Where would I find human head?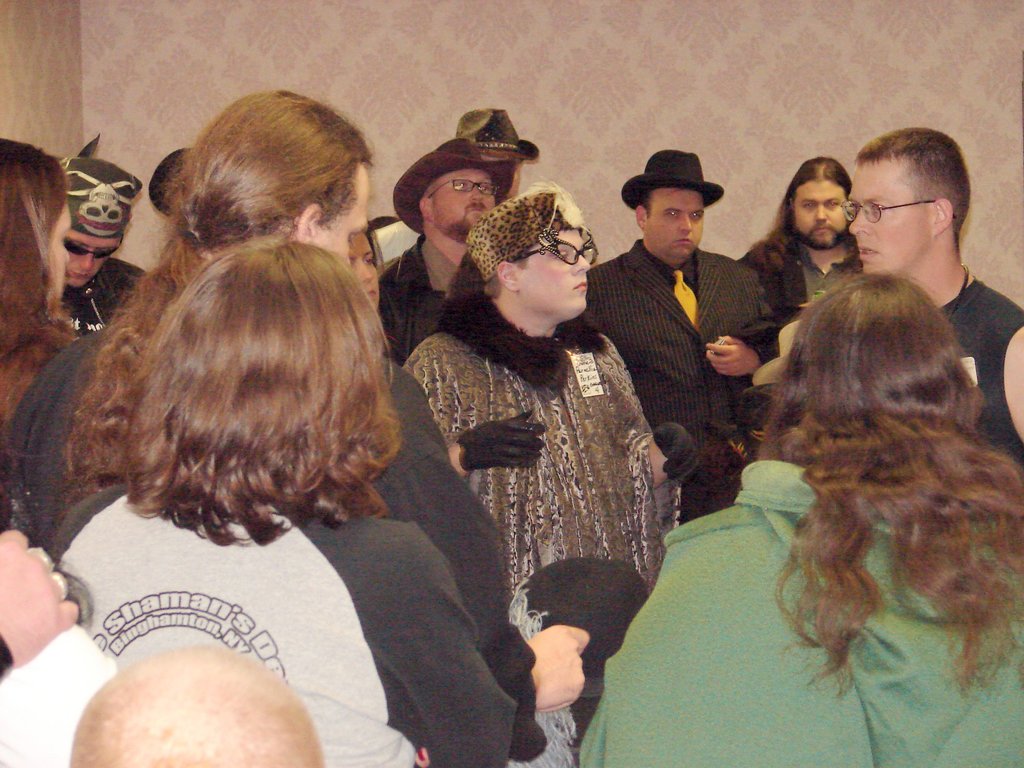
At region(787, 156, 853, 250).
